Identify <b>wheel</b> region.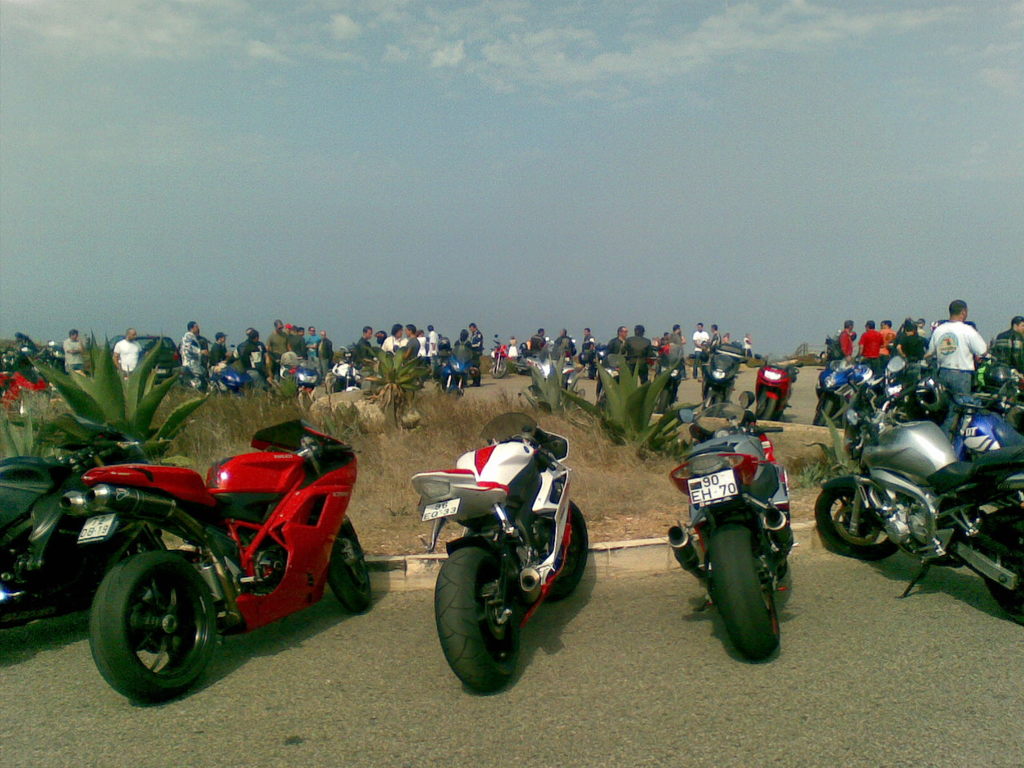
Region: (left=976, top=505, right=1023, bottom=618).
